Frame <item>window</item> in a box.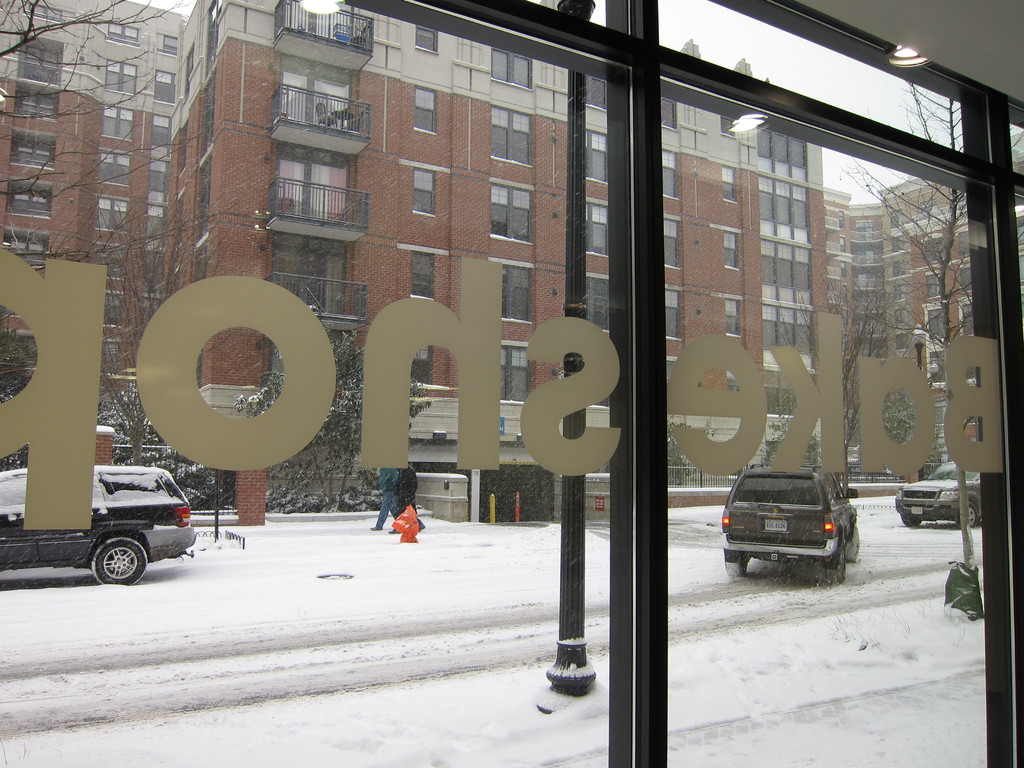
x1=478 y1=257 x2=539 y2=327.
